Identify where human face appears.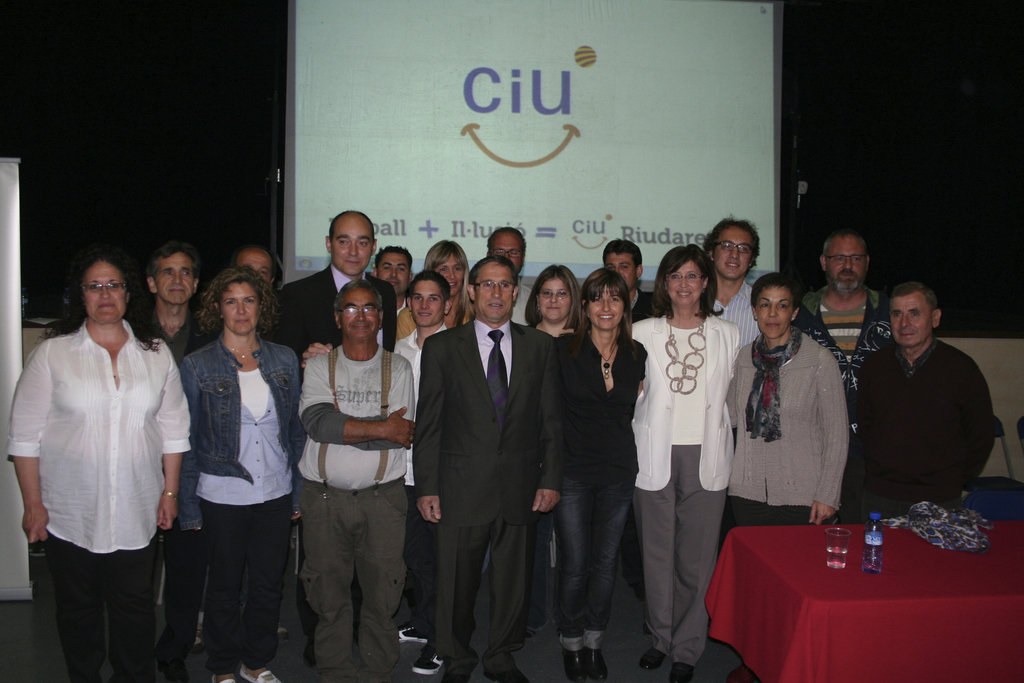
Appears at 339, 288, 378, 339.
